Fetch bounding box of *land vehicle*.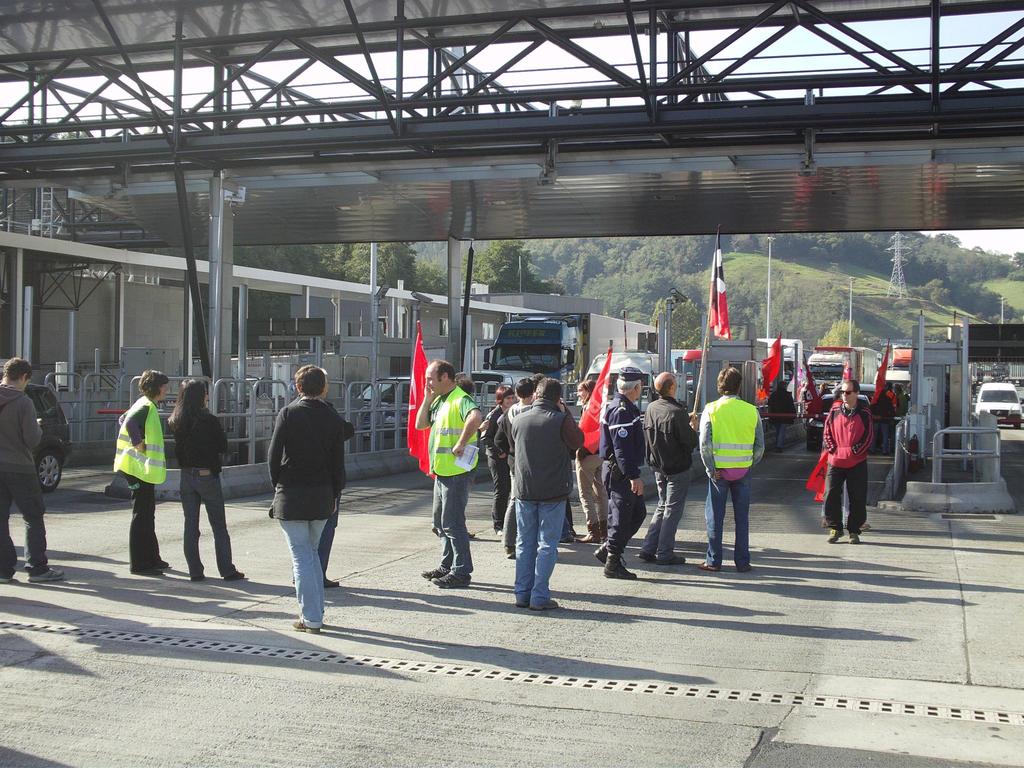
Bbox: (892,348,914,372).
